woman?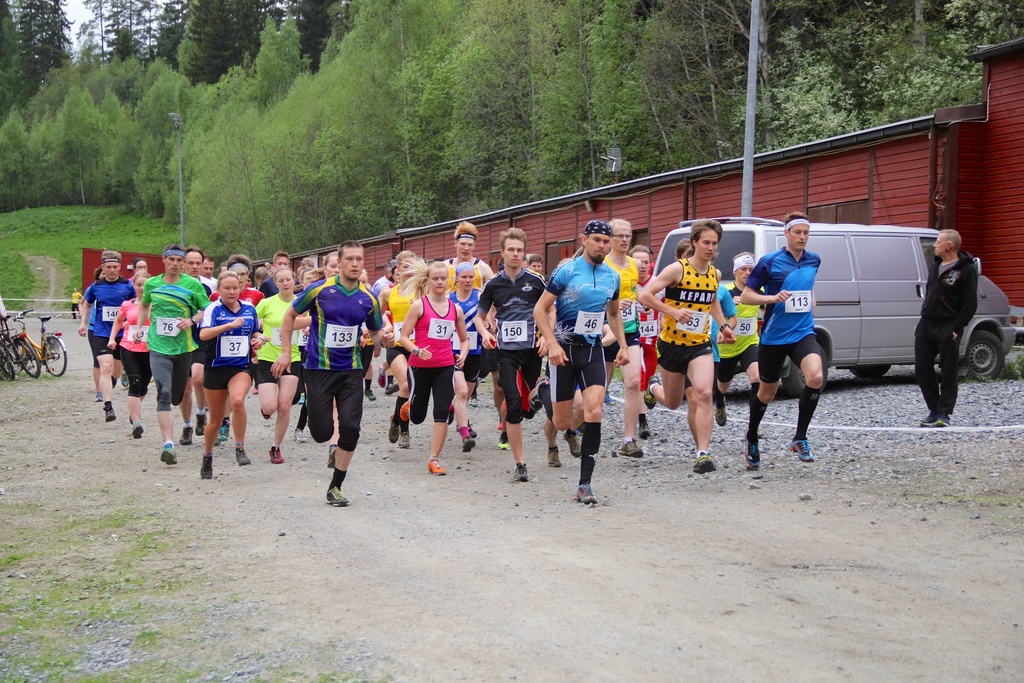
bbox=(106, 272, 156, 440)
